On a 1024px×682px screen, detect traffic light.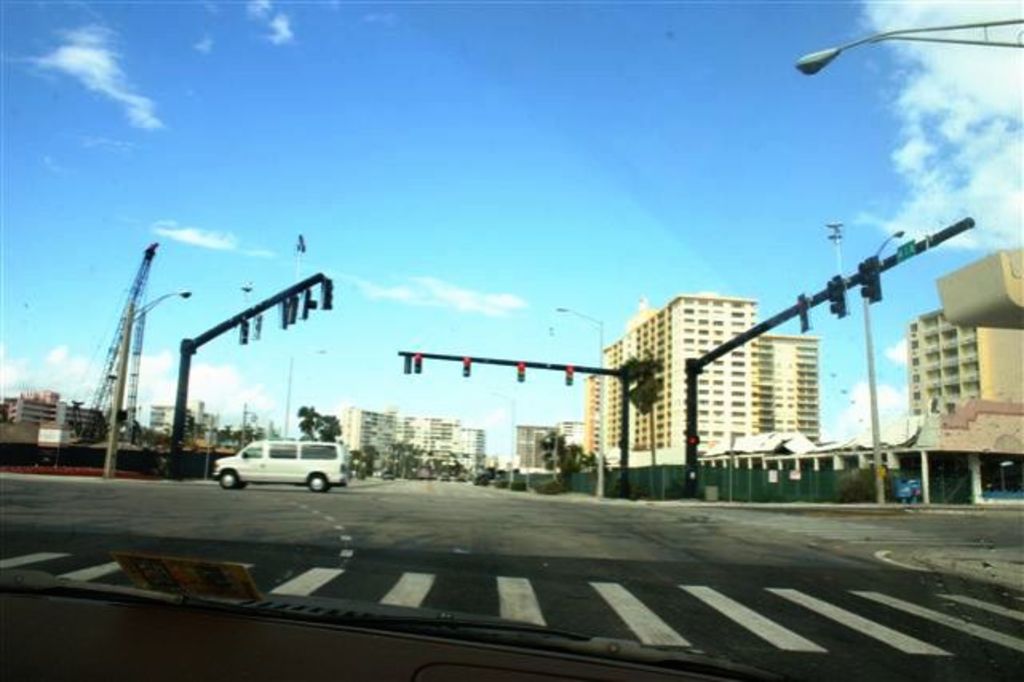
859 256 883 307.
